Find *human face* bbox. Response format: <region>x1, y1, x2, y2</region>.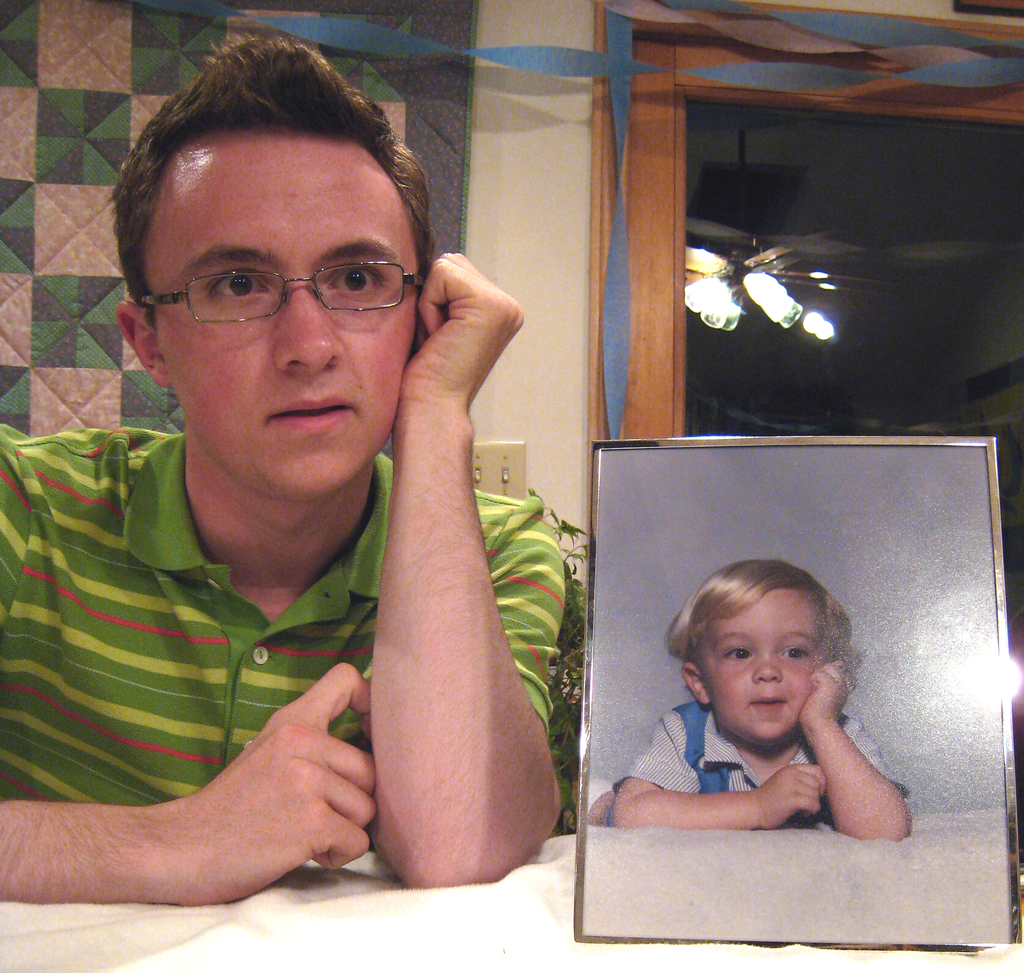
<region>697, 595, 828, 743</region>.
